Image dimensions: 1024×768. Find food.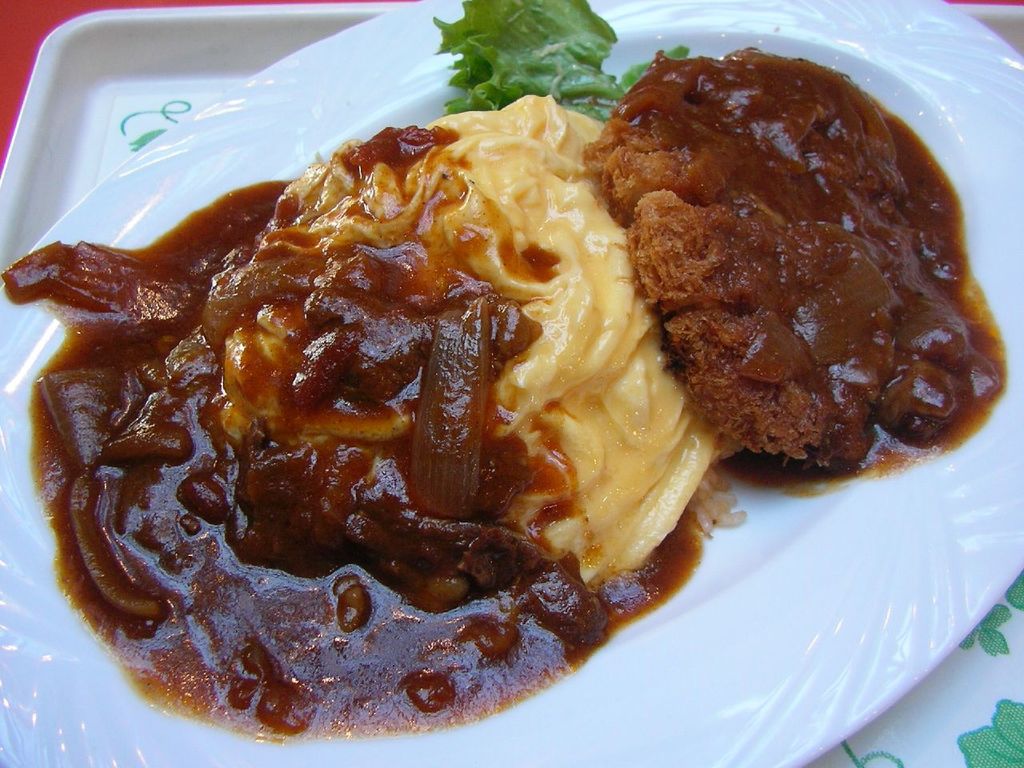
box=[1, 89, 738, 742].
